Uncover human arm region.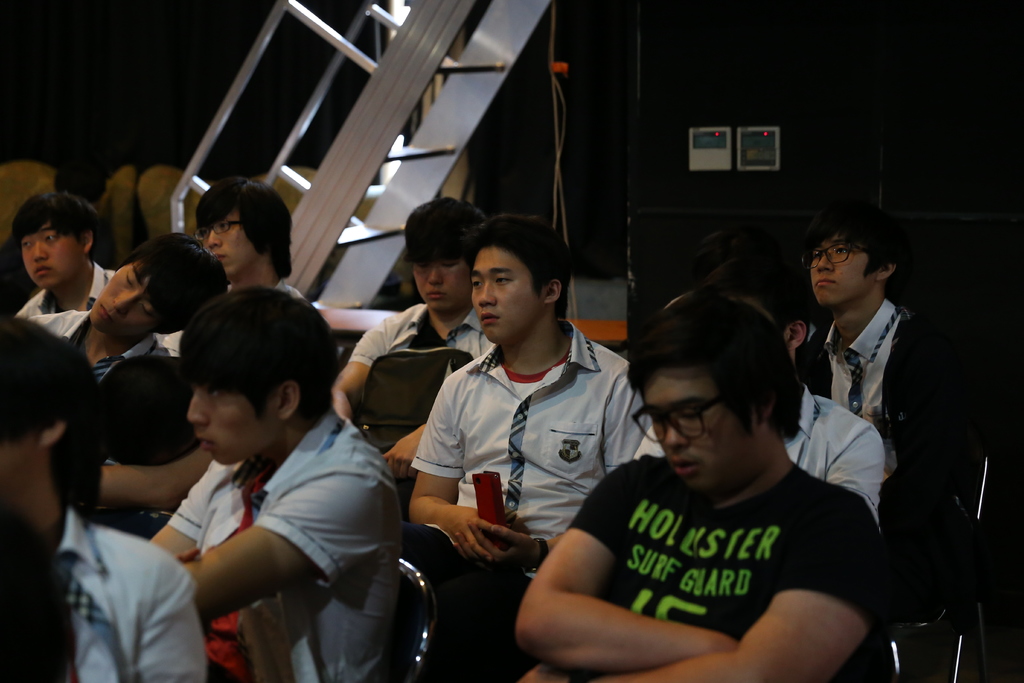
Uncovered: [404, 378, 542, 567].
